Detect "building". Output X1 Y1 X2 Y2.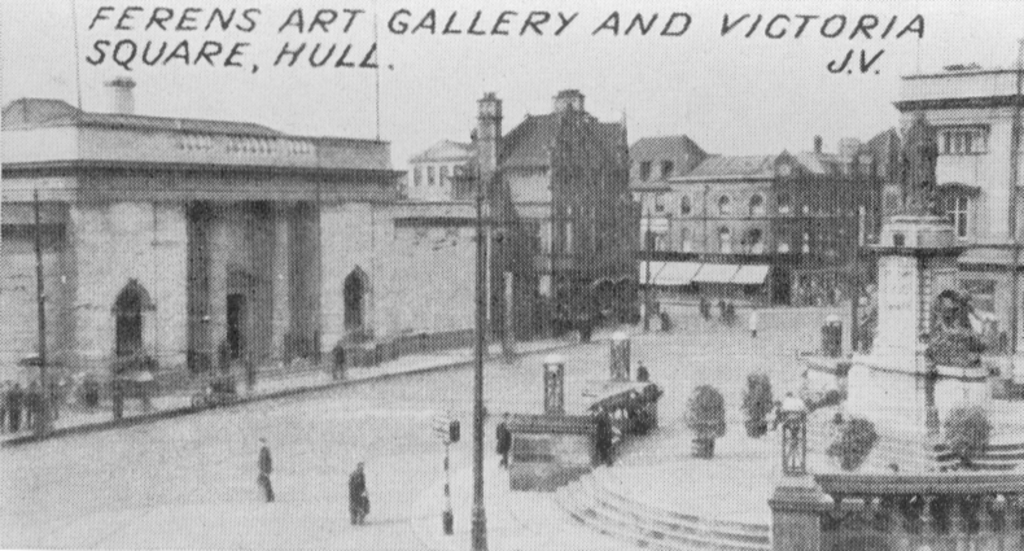
630 135 879 314.
